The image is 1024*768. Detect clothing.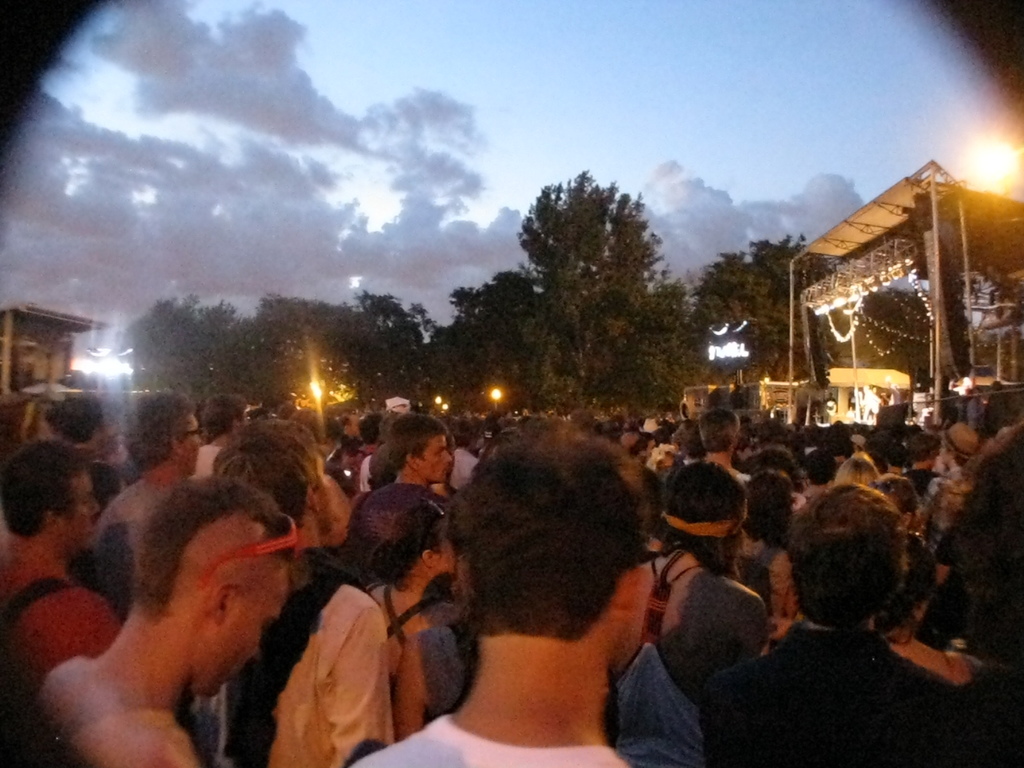
Detection: 0:691:95:767.
